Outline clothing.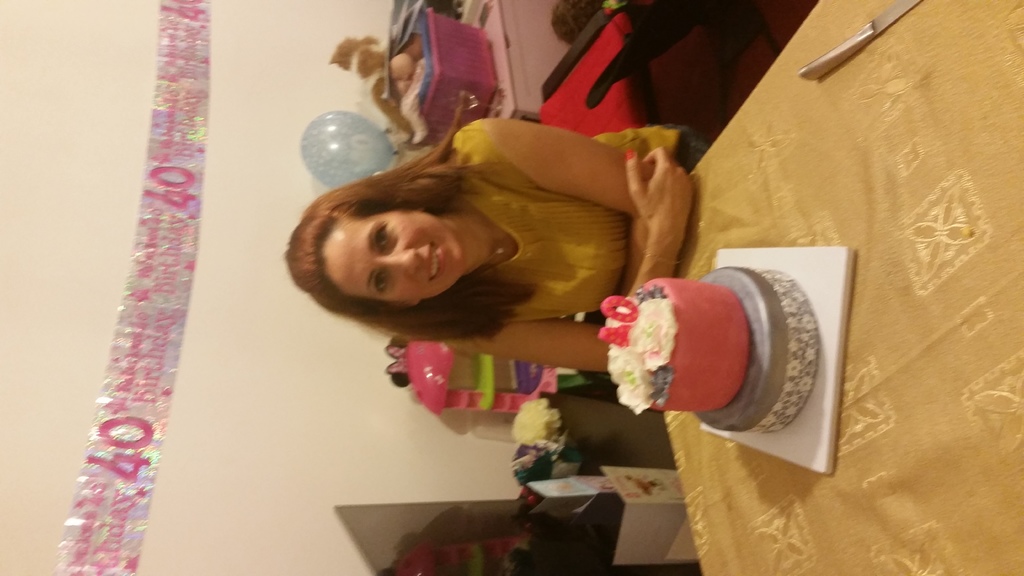
Outline: rect(444, 123, 632, 322).
